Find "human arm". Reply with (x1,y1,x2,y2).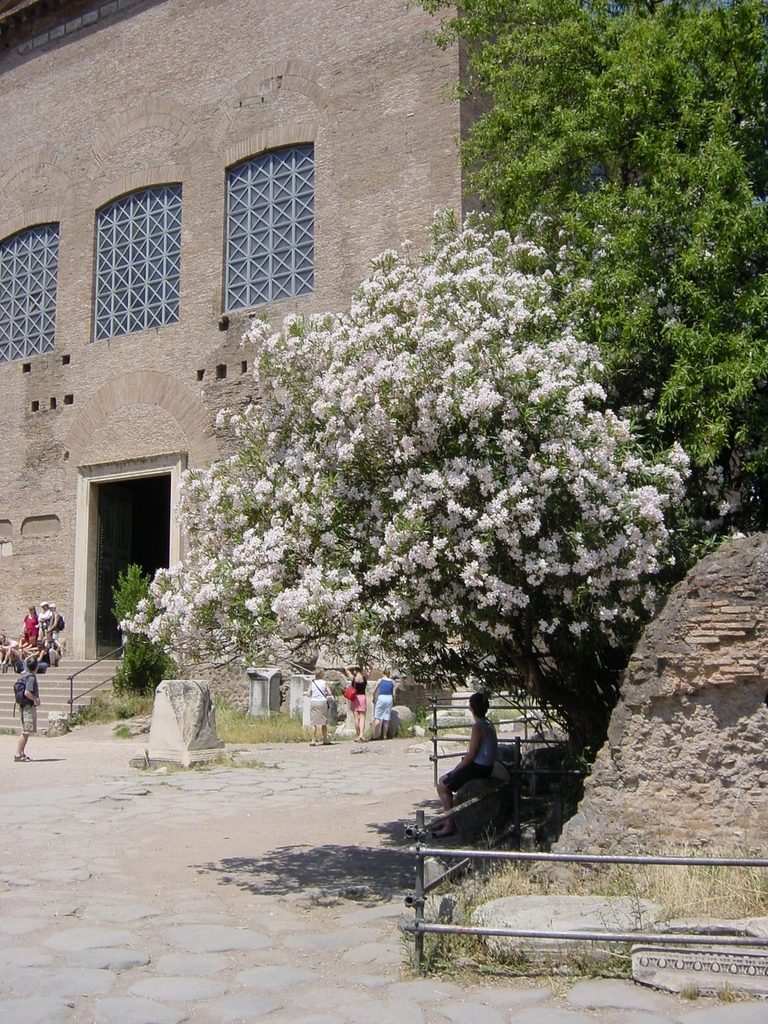
(388,678,399,704).
